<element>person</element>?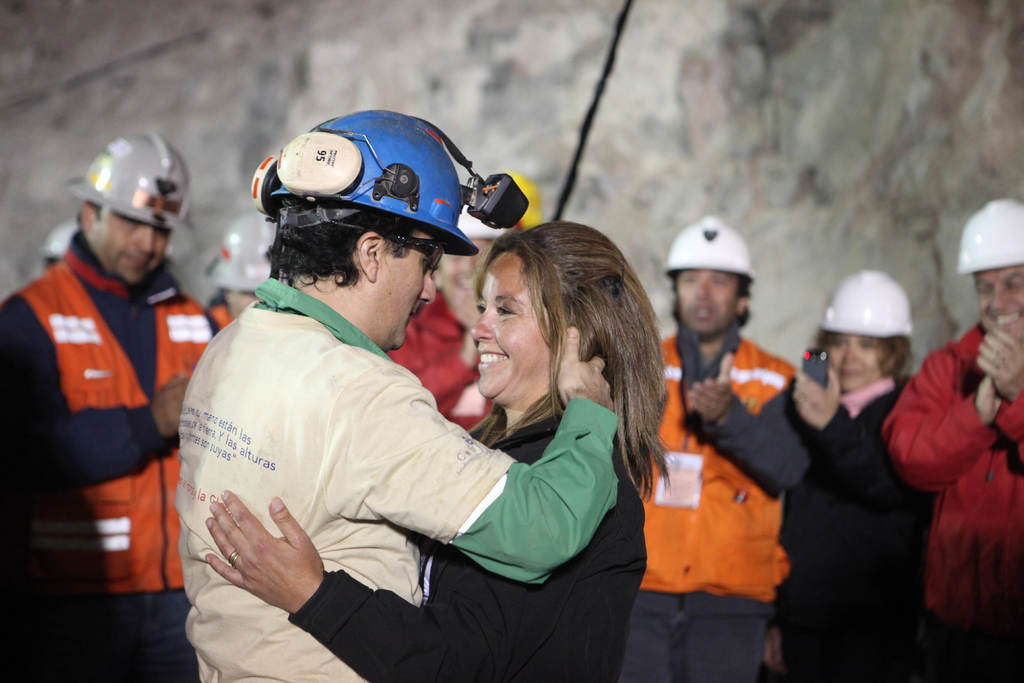
Rect(20, 93, 200, 660)
